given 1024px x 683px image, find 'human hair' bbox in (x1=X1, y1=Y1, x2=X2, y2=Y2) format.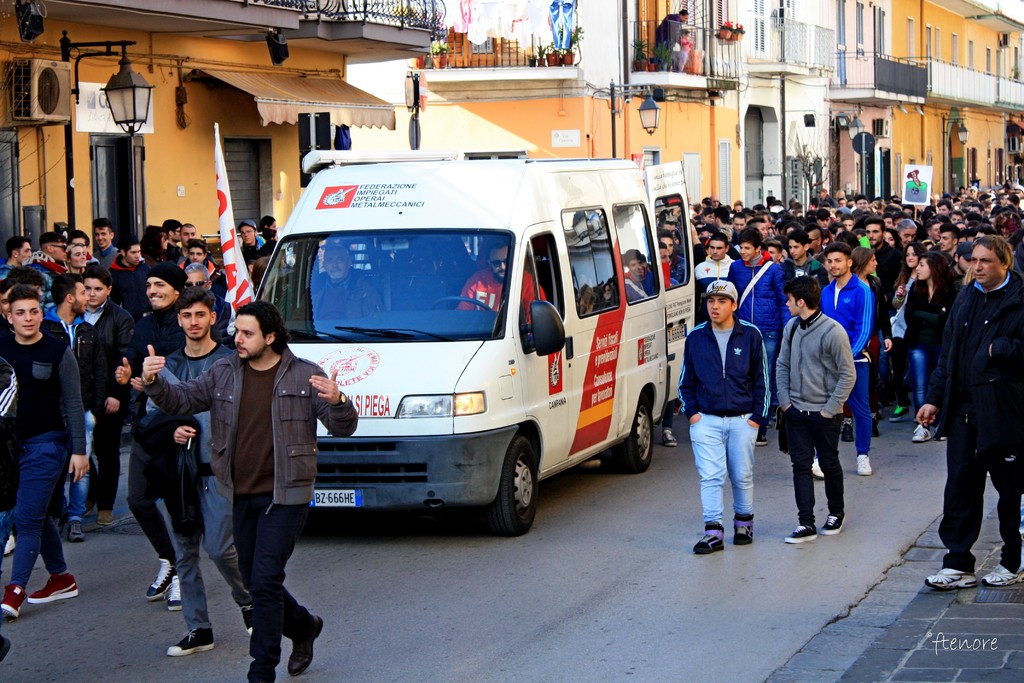
(x1=886, y1=227, x2=904, y2=247).
